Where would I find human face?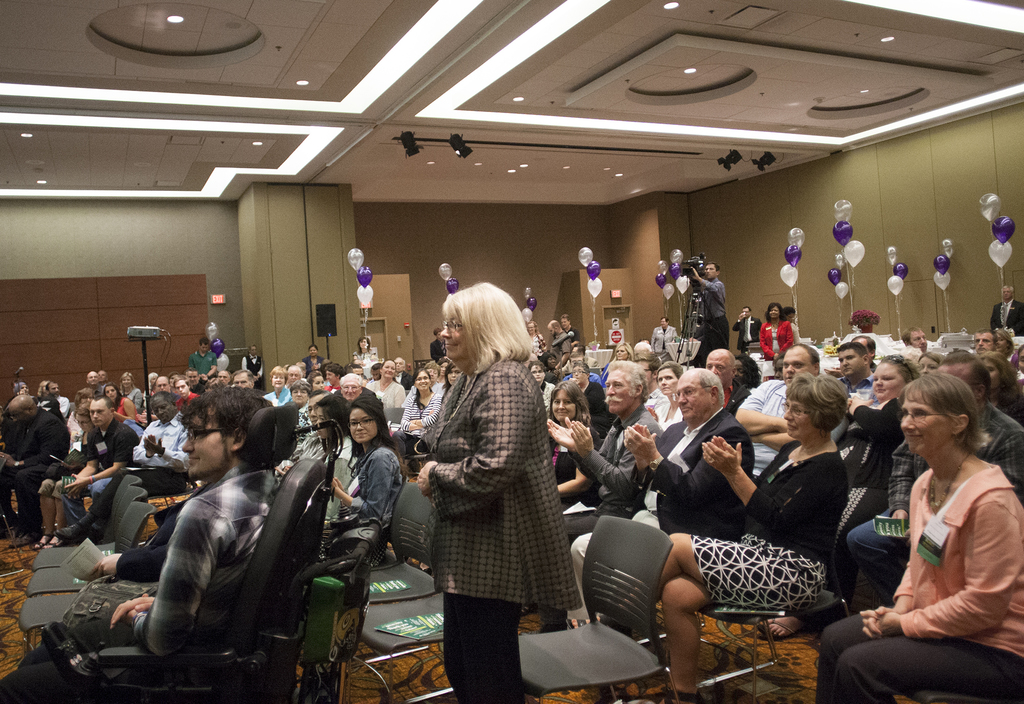
At left=779, top=399, right=817, bottom=440.
